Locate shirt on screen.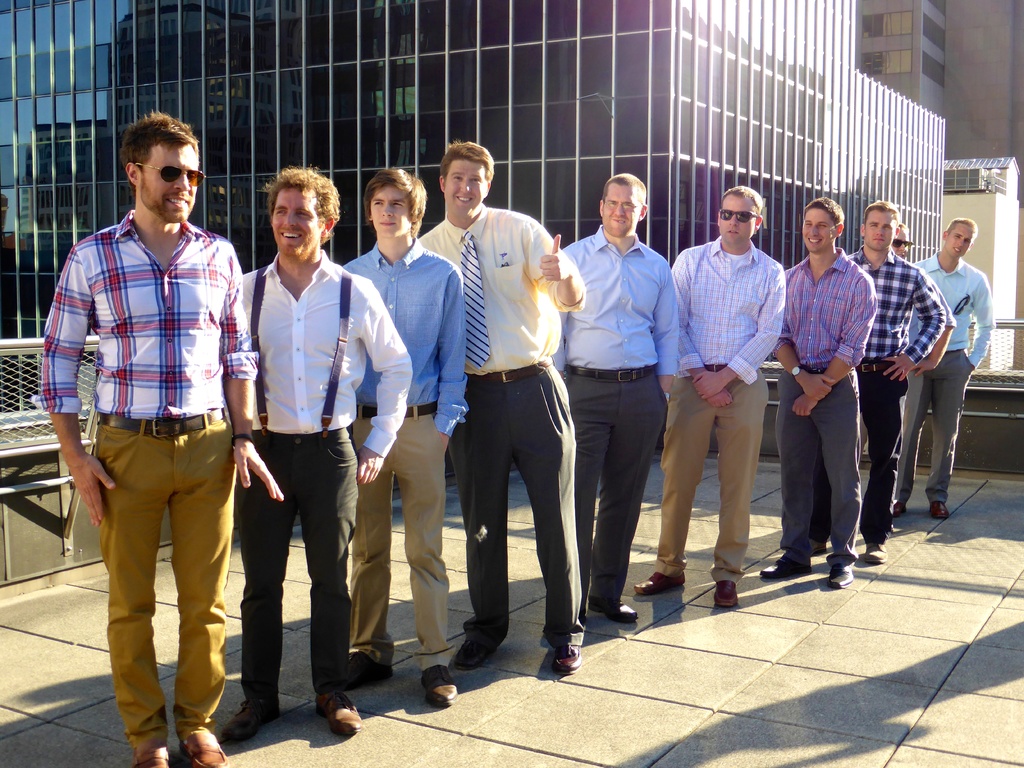
On screen at x1=239 y1=246 x2=413 y2=462.
